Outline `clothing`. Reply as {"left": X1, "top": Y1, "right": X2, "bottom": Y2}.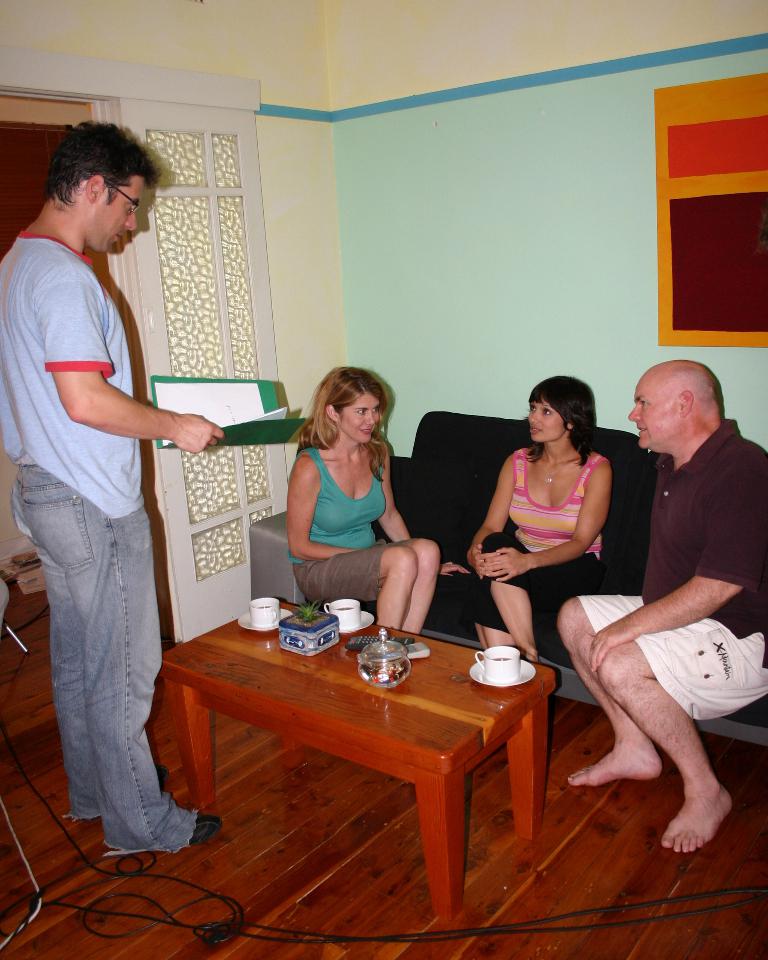
{"left": 561, "top": 408, "right": 767, "bottom": 724}.
